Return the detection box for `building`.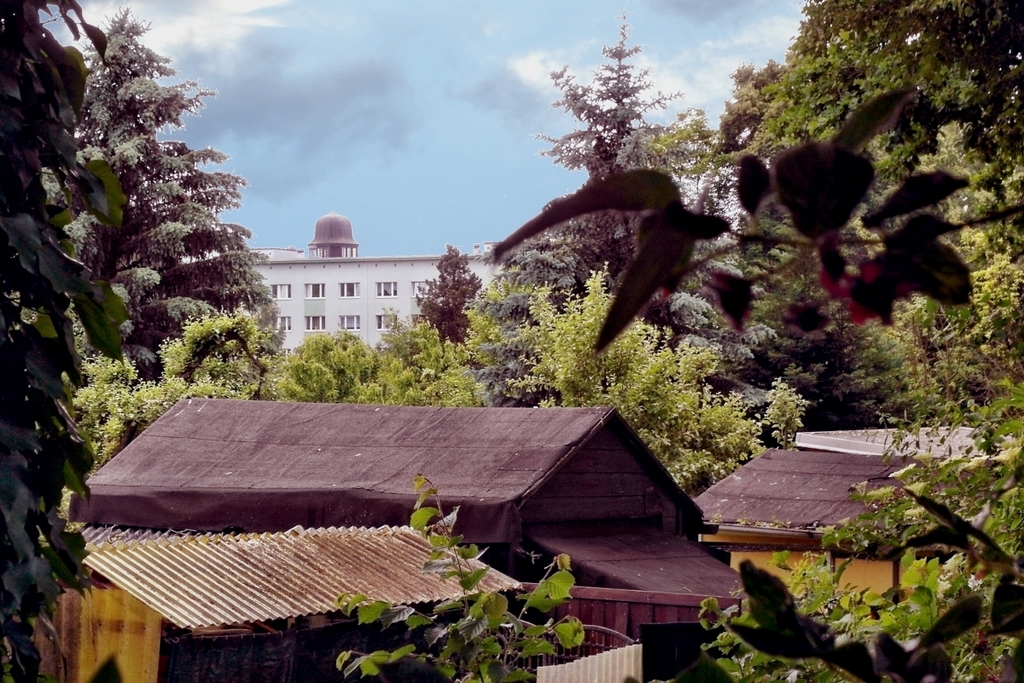
box(62, 388, 754, 681).
